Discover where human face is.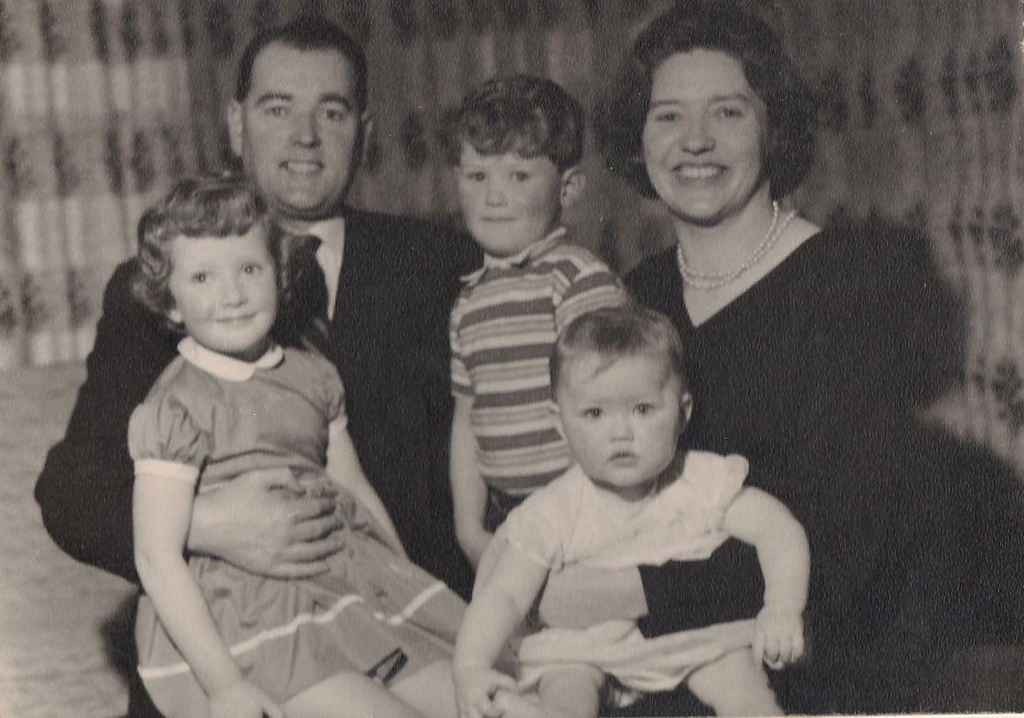
Discovered at crop(239, 42, 361, 209).
